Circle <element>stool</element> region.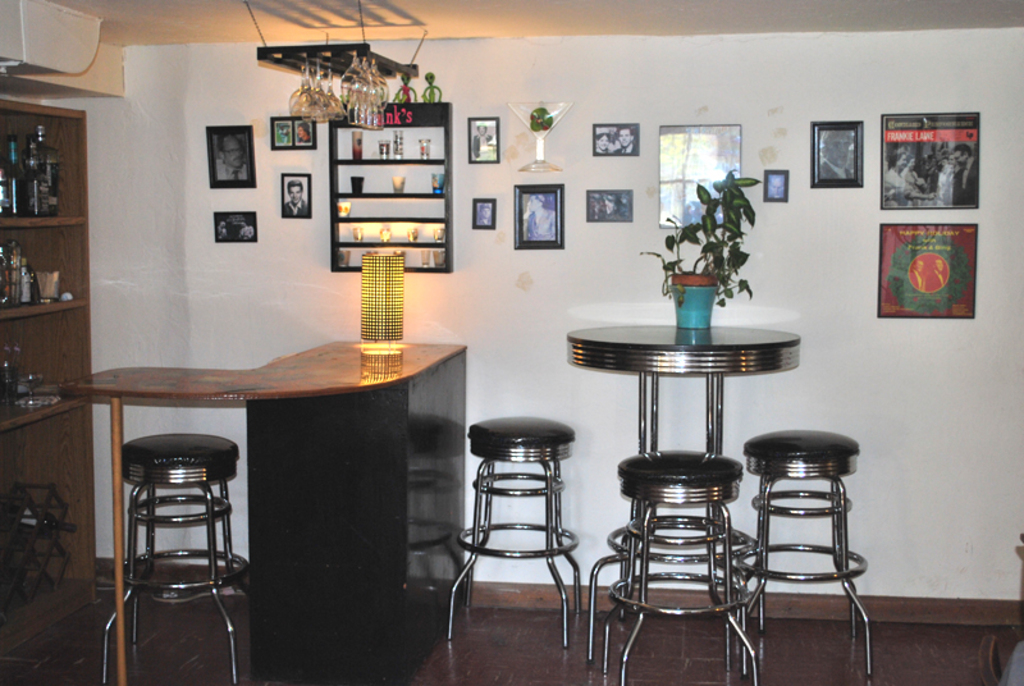
Region: (left=102, top=431, right=250, bottom=685).
